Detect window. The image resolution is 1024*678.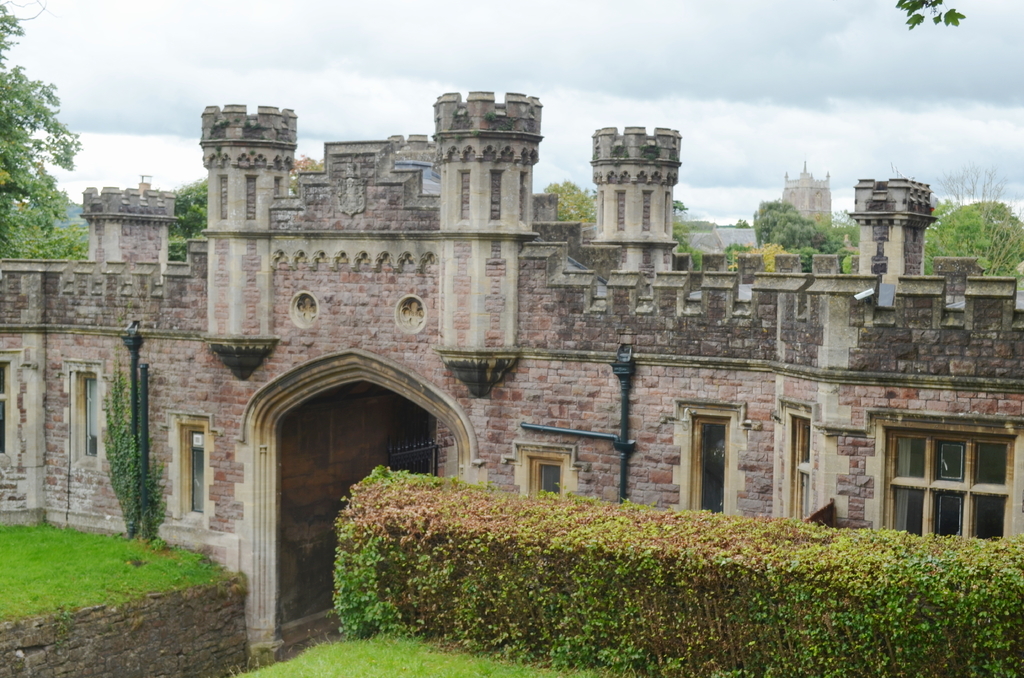
box=[772, 400, 812, 522].
